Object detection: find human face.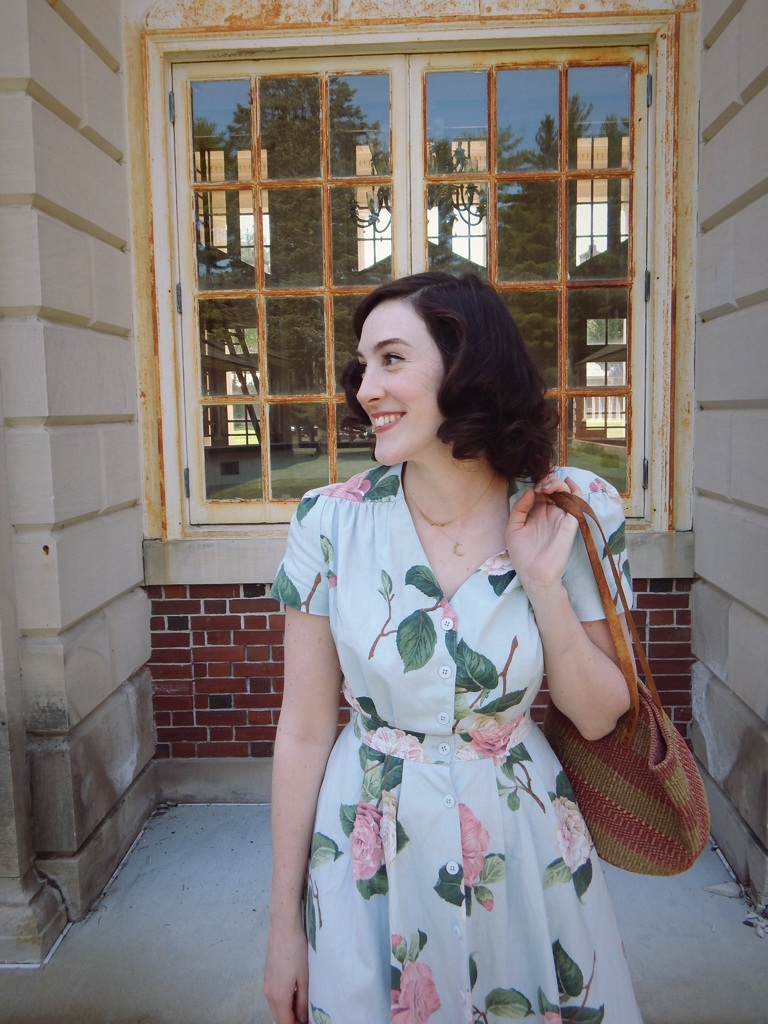
bbox=(355, 301, 445, 462).
